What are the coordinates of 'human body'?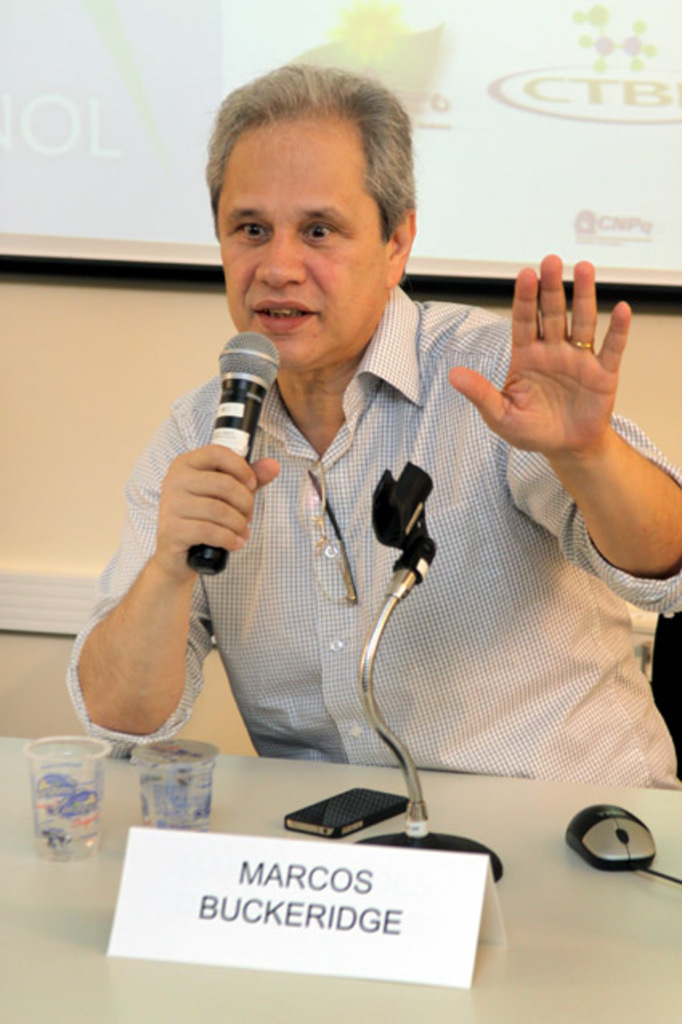
Rect(80, 244, 607, 928).
